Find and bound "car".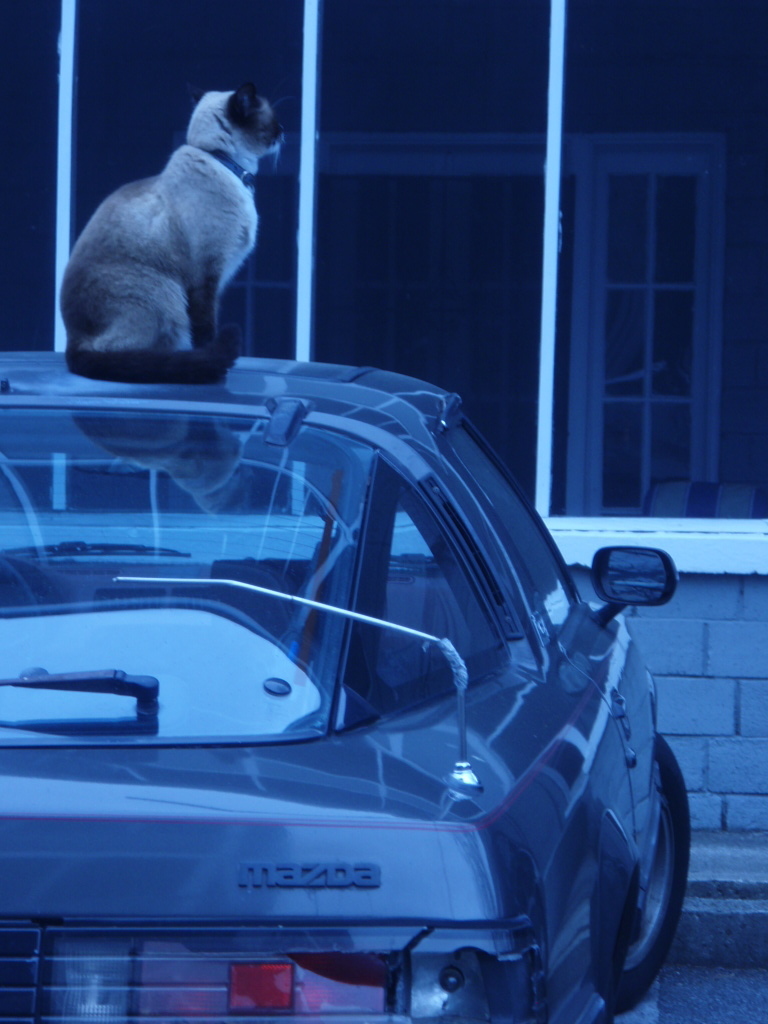
Bound: <region>0, 345, 688, 1023</region>.
